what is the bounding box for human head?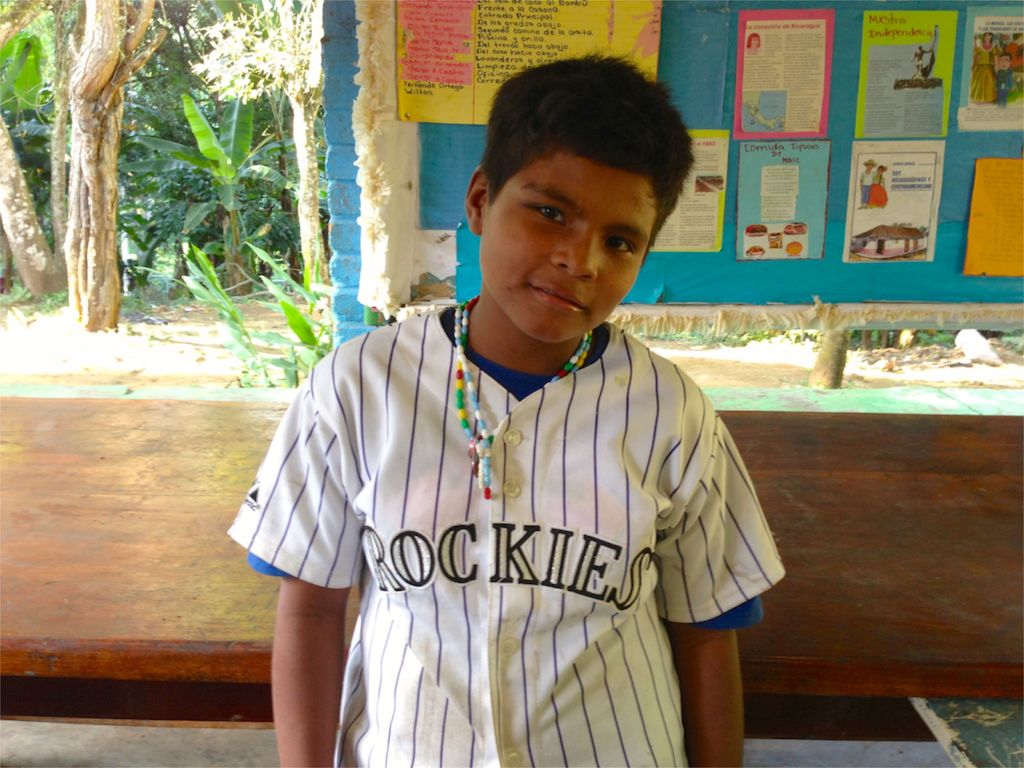
Rect(479, 35, 689, 371).
